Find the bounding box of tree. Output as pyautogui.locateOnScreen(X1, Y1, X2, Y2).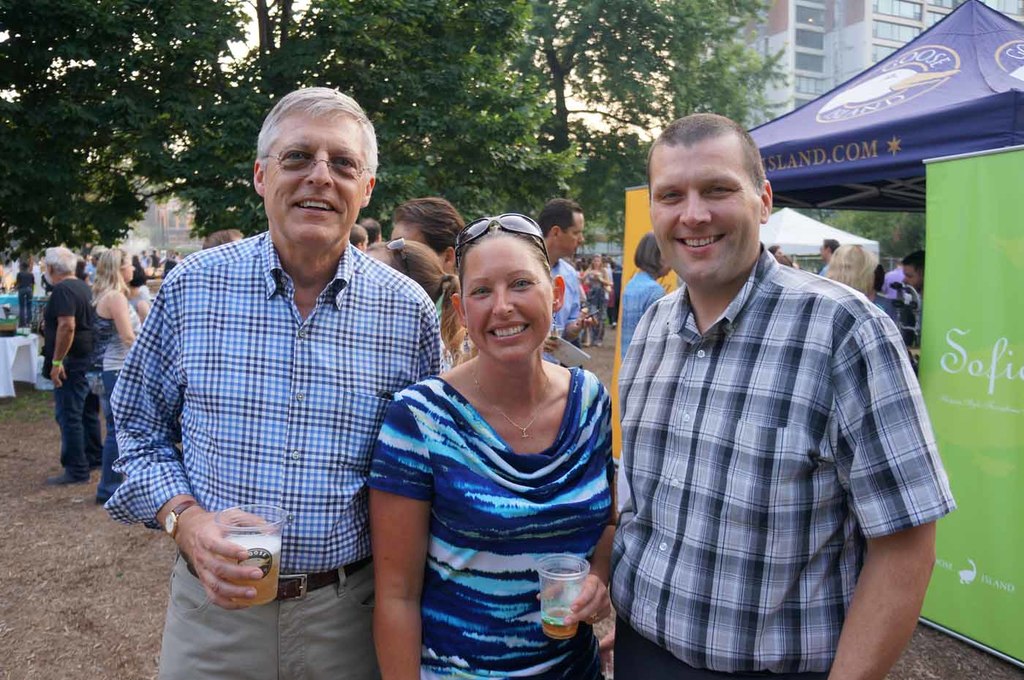
pyautogui.locateOnScreen(0, 0, 243, 272).
